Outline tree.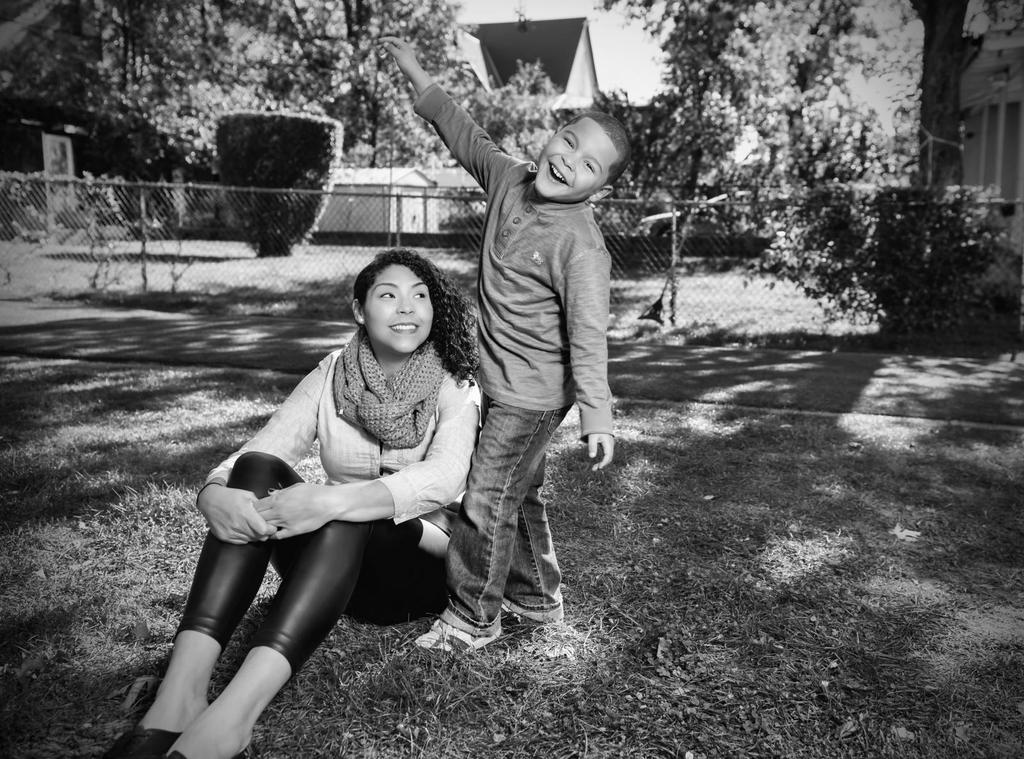
Outline: Rect(593, 0, 1023, 340).
